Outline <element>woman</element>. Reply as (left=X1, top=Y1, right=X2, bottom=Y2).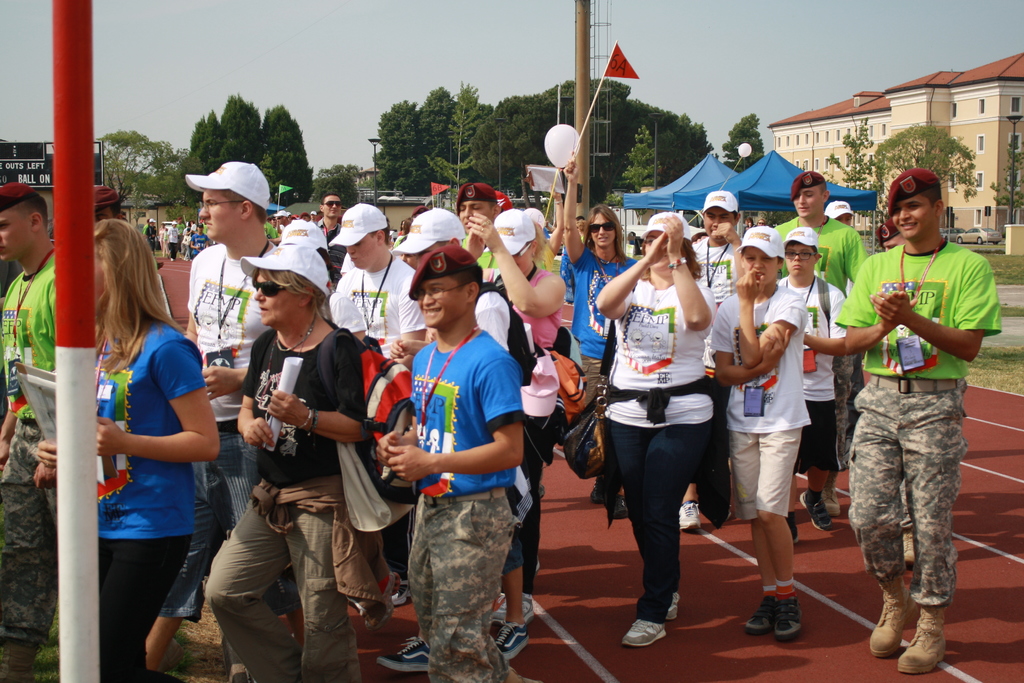
(left=561, top=152, right=630, bottom=409).
